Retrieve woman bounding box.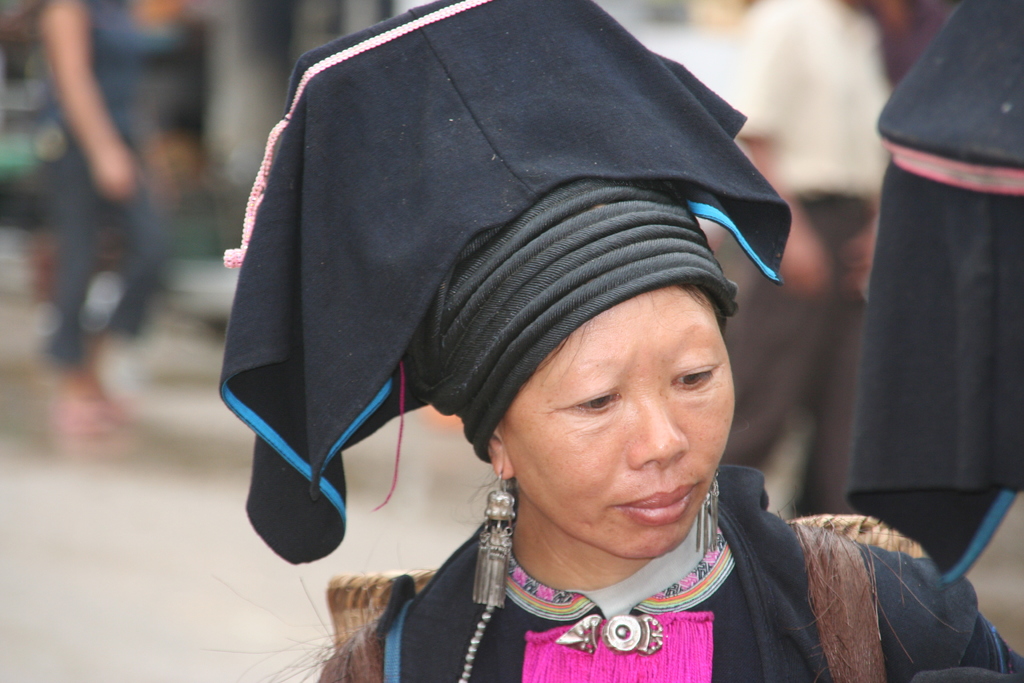
Bounding box: BBox(212, 45, 922, 673).
